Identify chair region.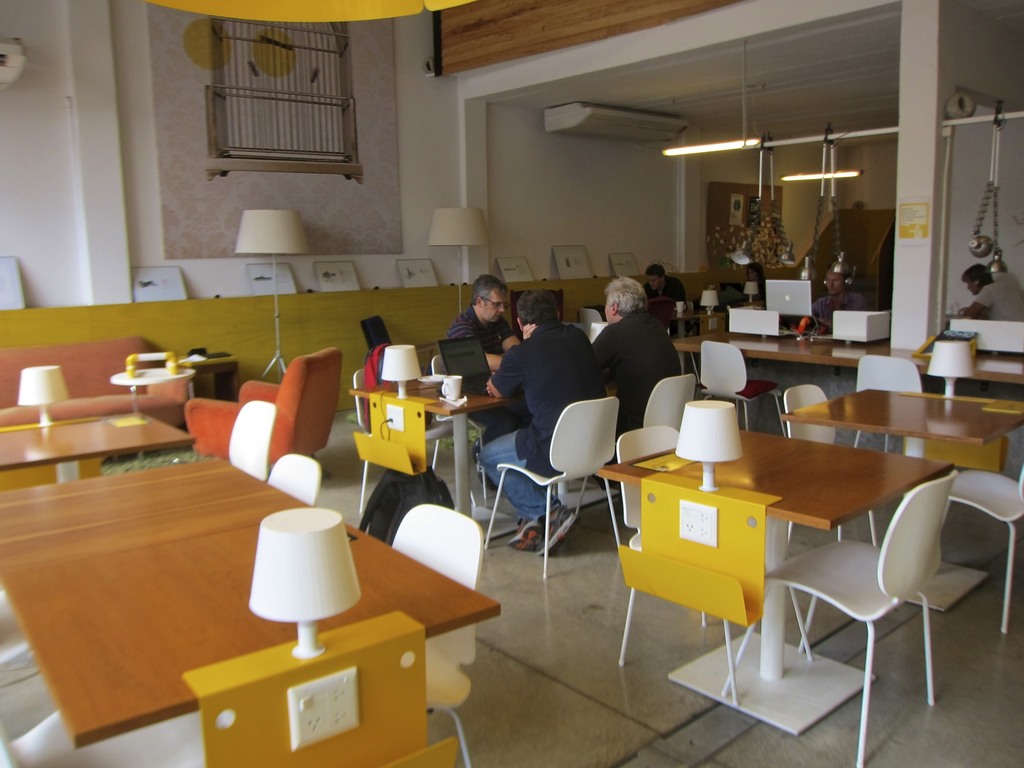
Region: (611, 424, 813, 706).
